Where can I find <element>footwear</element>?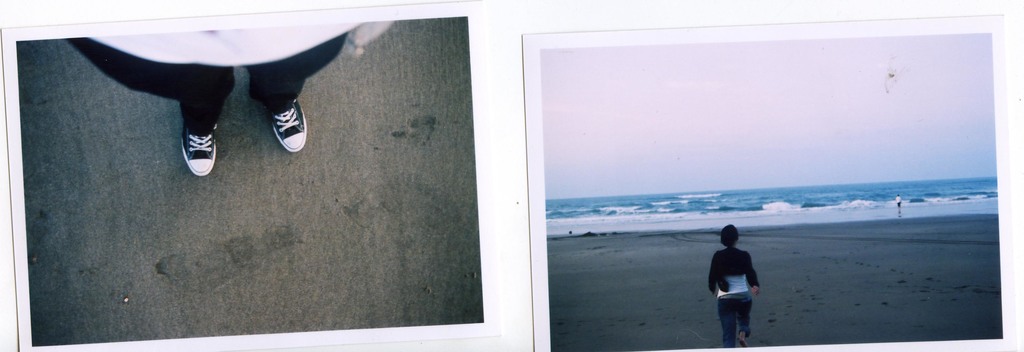
You can find it at 178 128 219 175.
